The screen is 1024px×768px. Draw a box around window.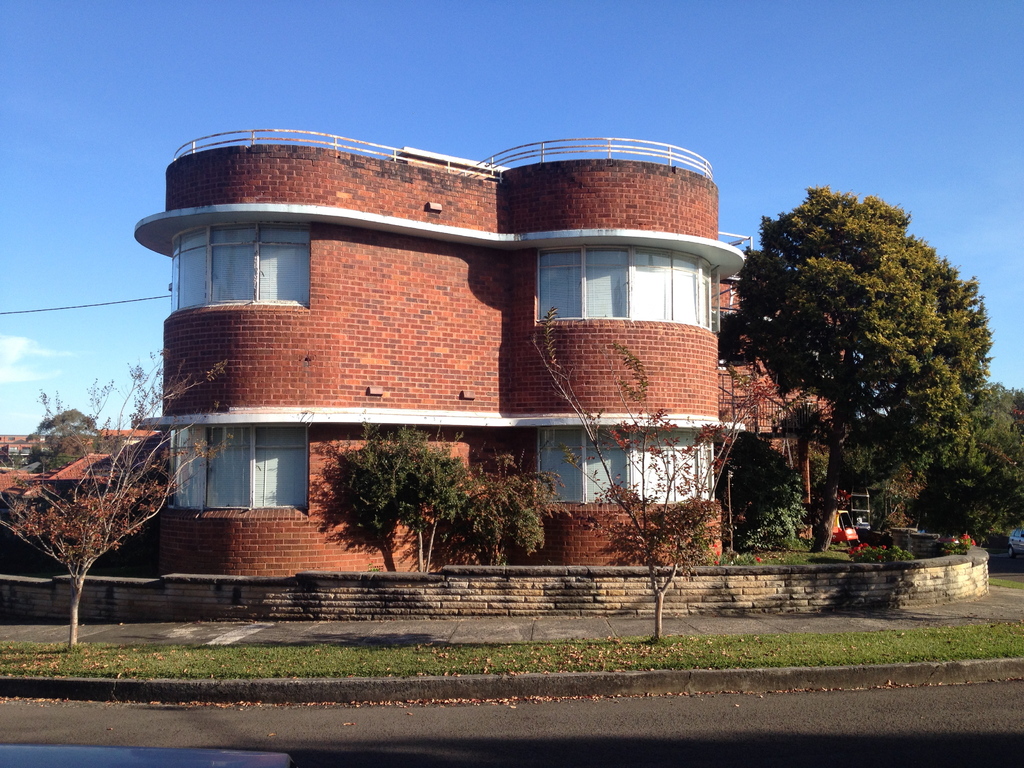
[left=153, top=220, right=317, bottom=314].
